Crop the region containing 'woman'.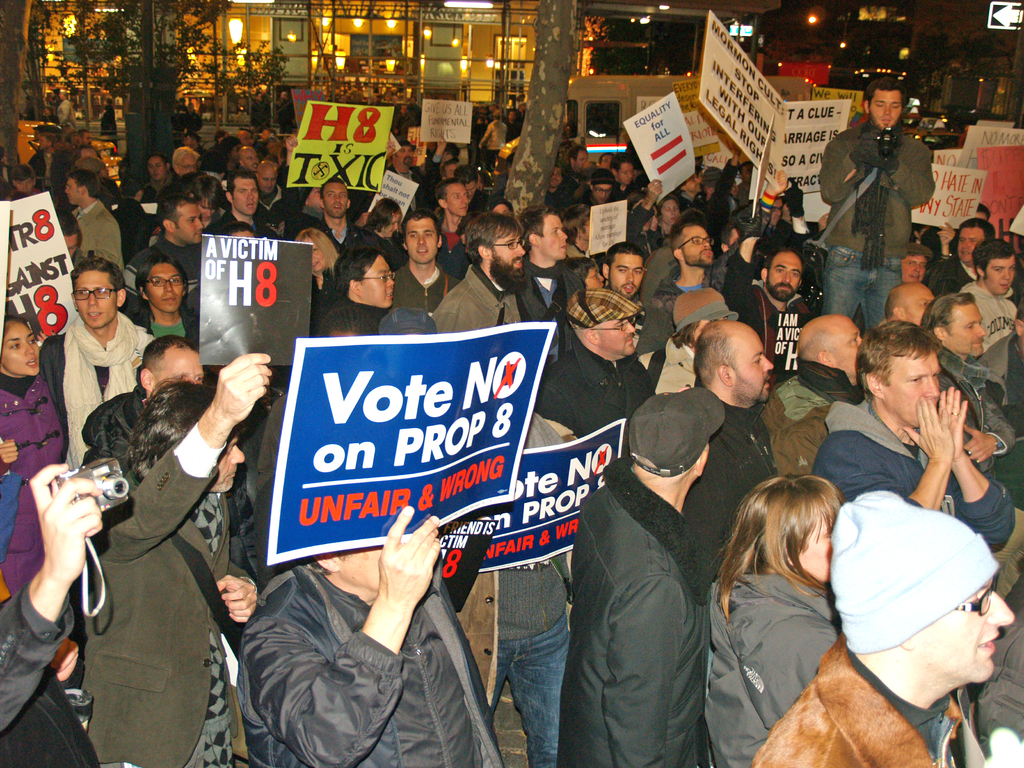
Crop region: BBox(365, 200, 410, 271).
